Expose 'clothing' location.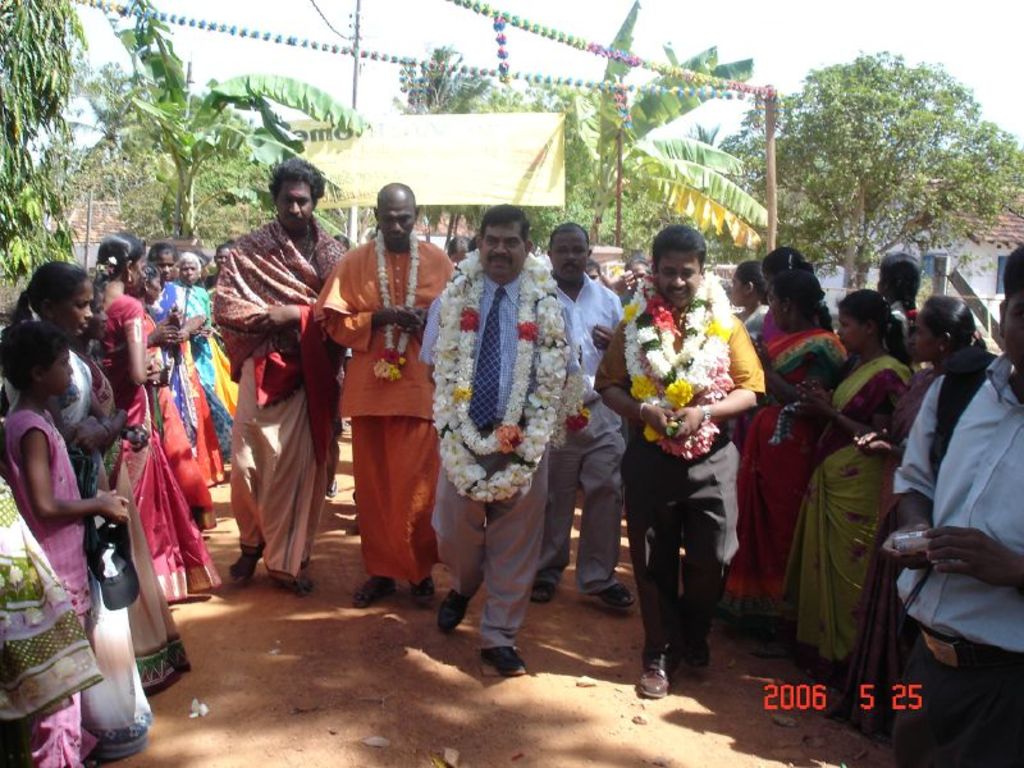
Exposed at rect(0, 340, 147, 767).
